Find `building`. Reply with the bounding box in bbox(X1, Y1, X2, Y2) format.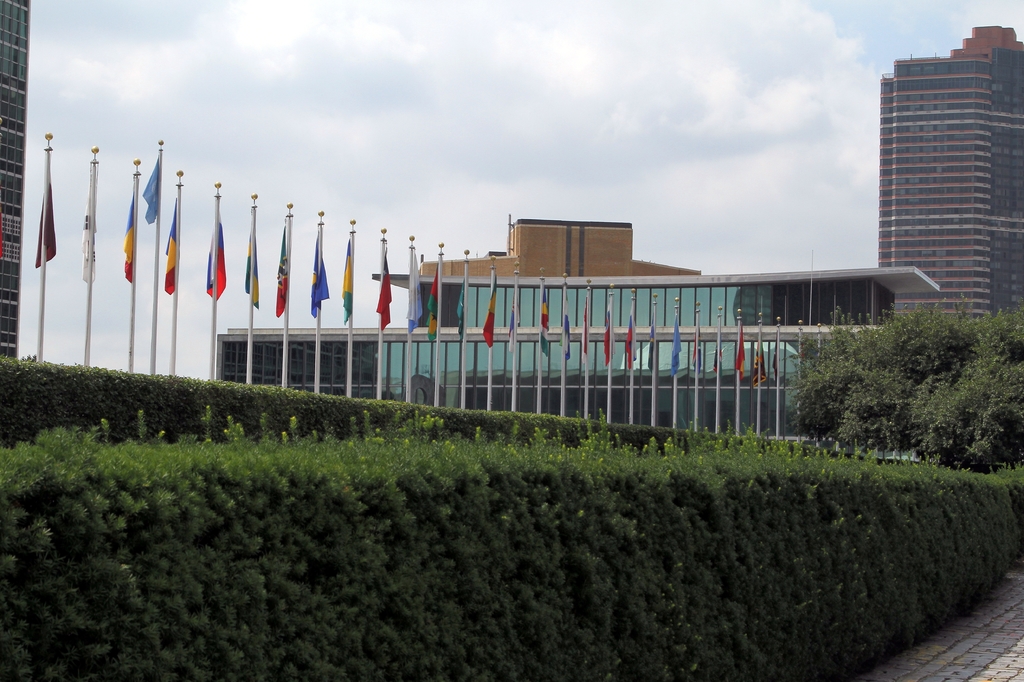
bbox(879, 30, 1023, 315).
